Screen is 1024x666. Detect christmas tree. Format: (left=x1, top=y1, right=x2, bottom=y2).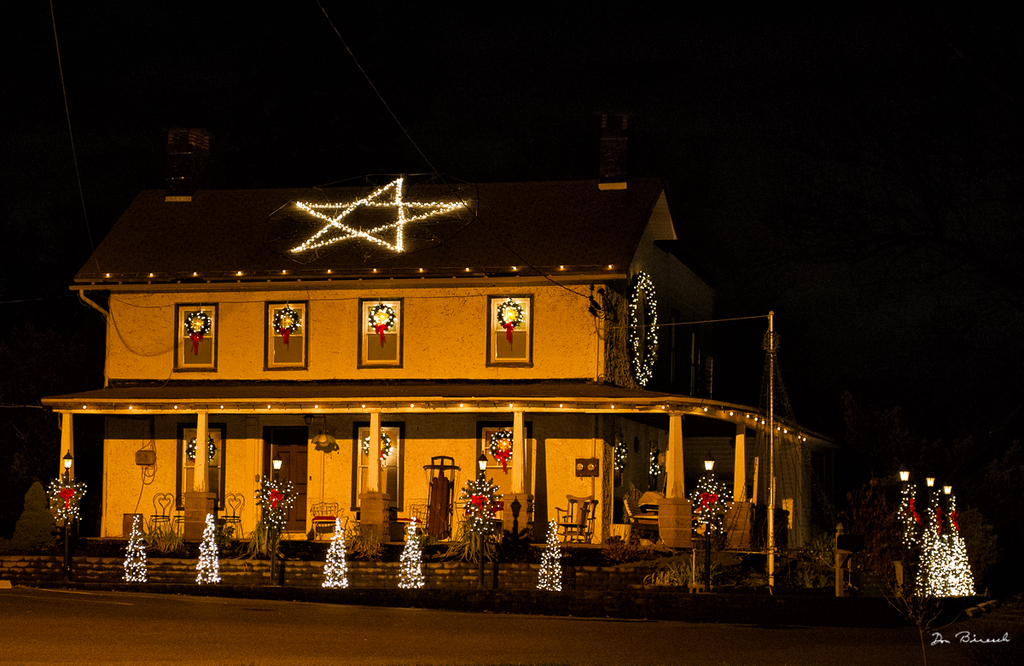
(left=914, top=482, right=952, bottom=600).
